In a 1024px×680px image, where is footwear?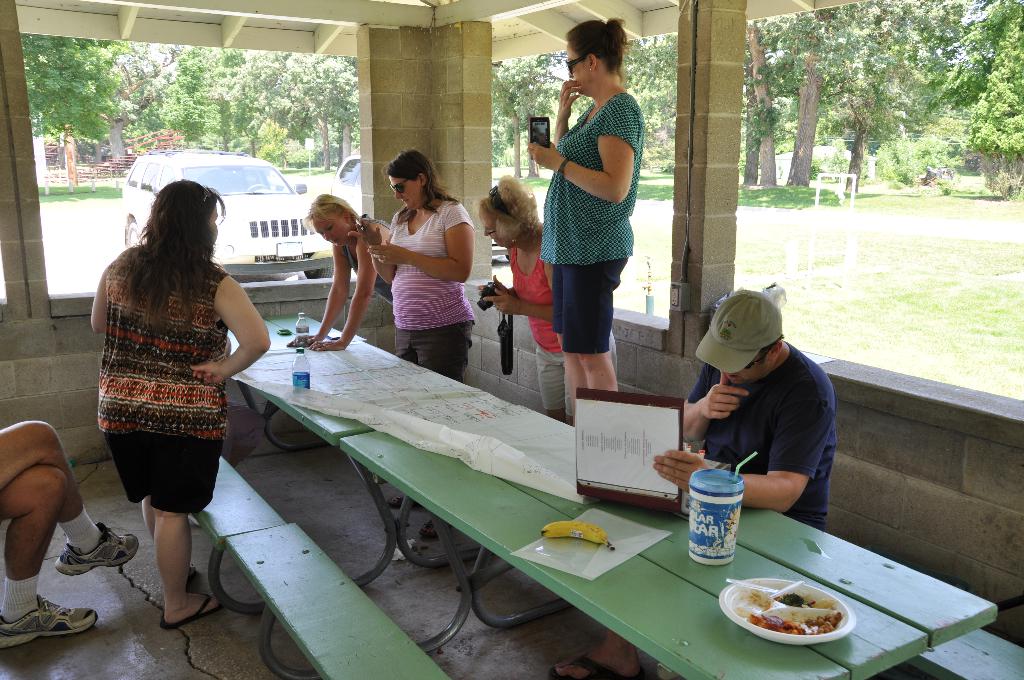
Rect(159, 590, 226, 626).
